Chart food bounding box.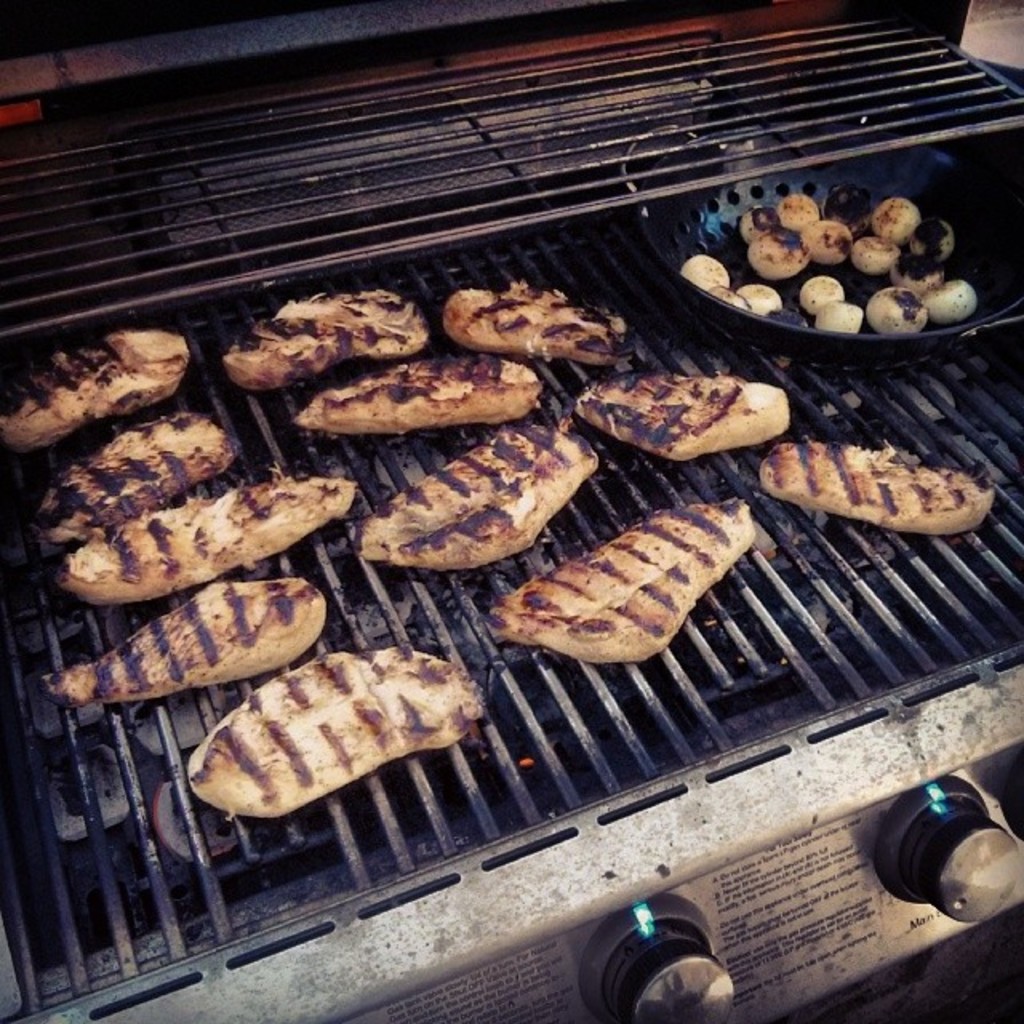
Charted: <region>58, 461, 357, 608</region>.
